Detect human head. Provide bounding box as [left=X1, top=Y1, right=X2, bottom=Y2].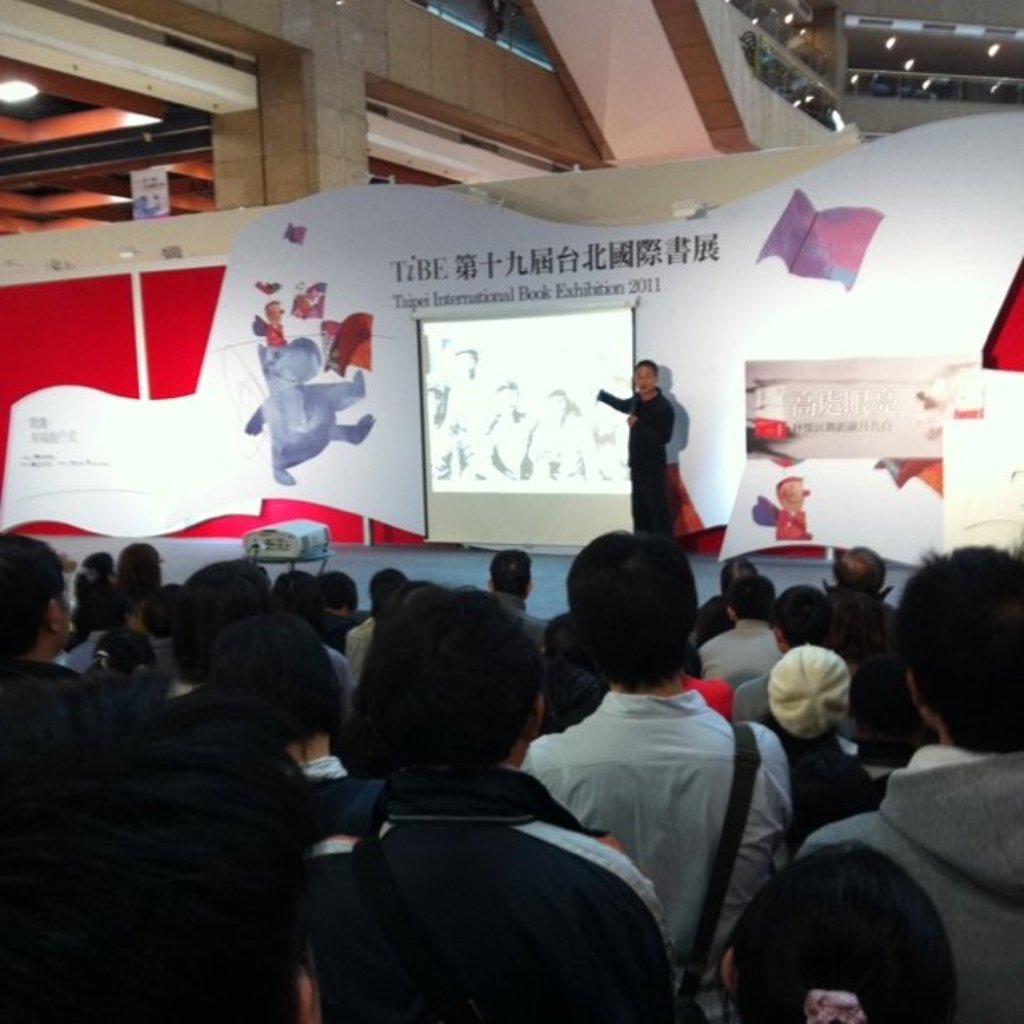
[left=713, top=552, right=761, bottom=594].
